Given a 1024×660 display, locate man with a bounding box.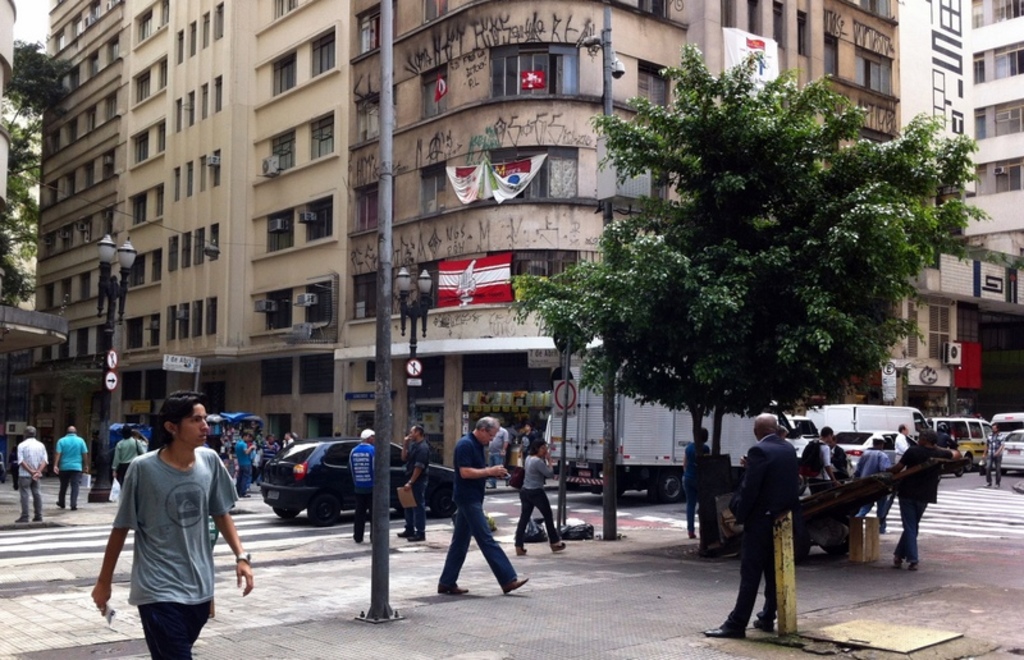
Located: 438/418/524/596.
